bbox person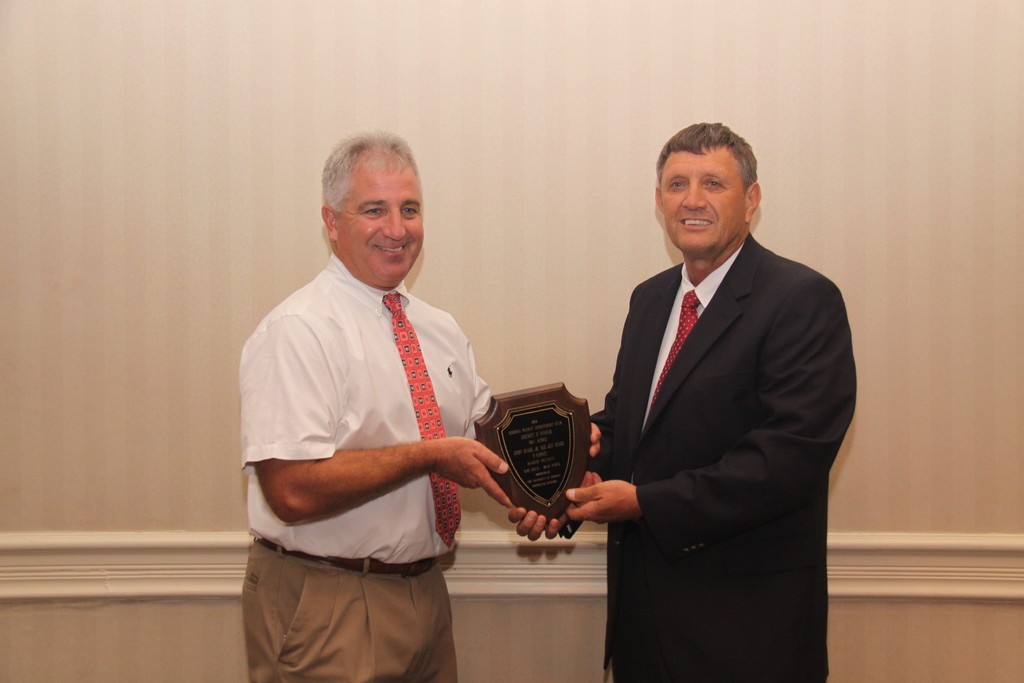
select_region(243, 128, 566, 682)
